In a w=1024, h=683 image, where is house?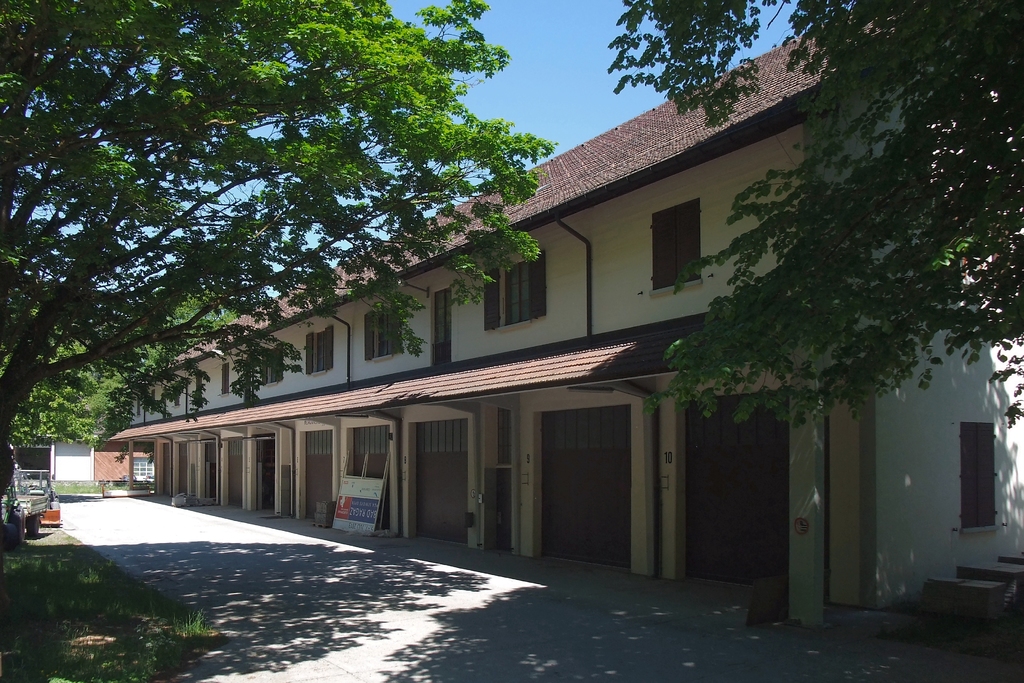
BBox(107, 29, 1023, 637).
